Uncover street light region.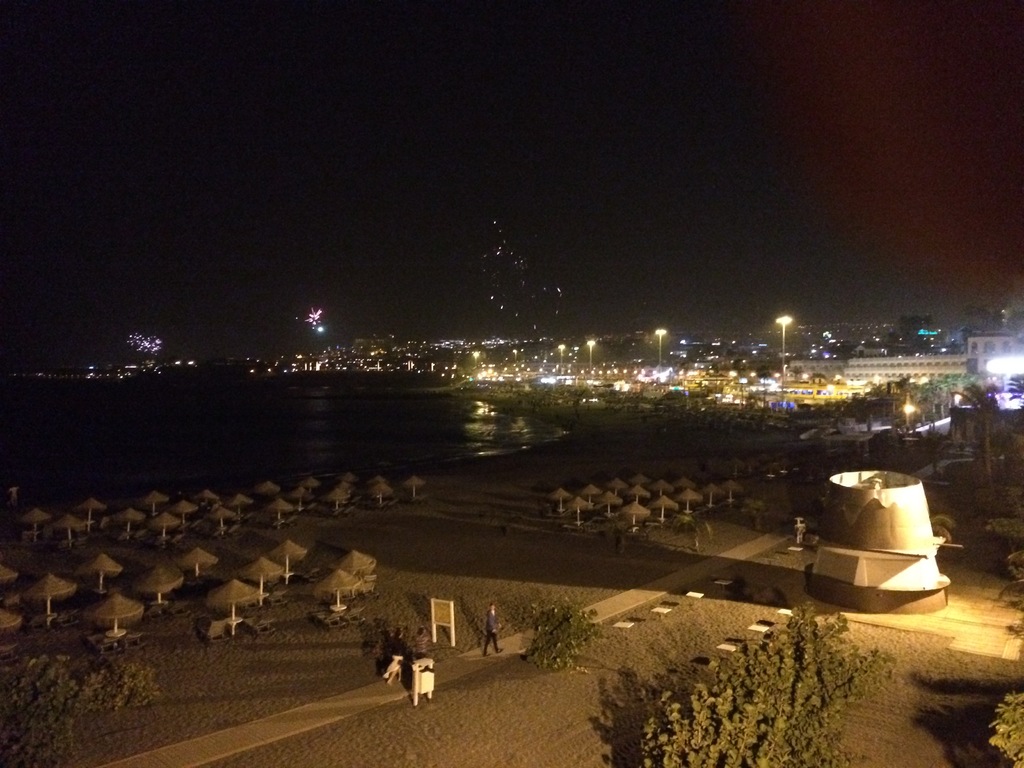
Uncovered: <box>647,323,668,358</box>.
